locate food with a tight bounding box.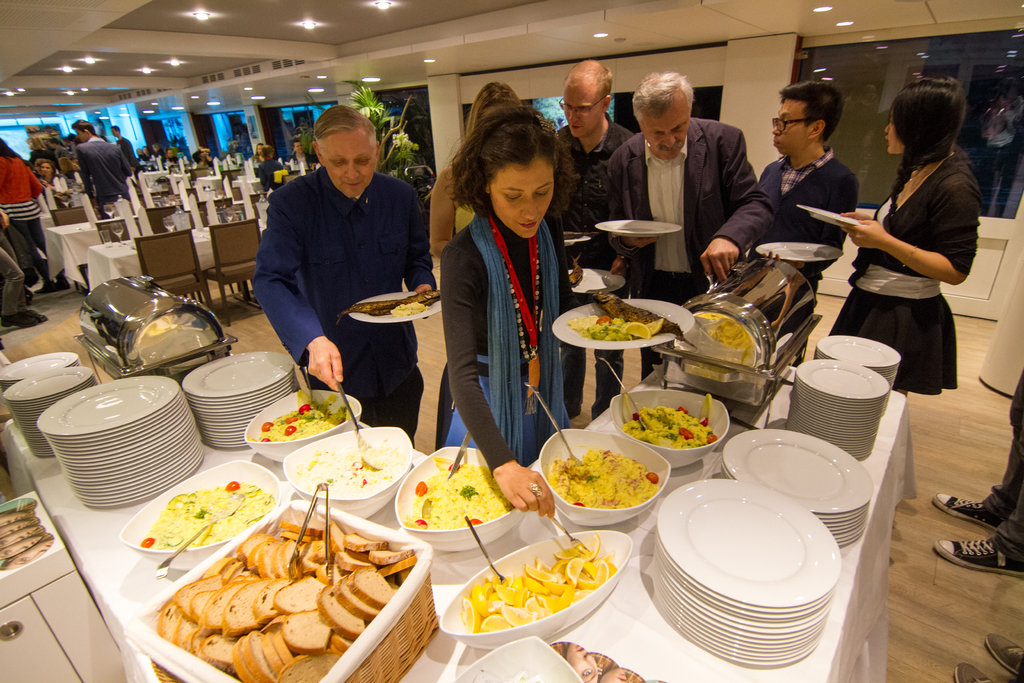
(x1=463, y1=538, x2=611, y2=630).
